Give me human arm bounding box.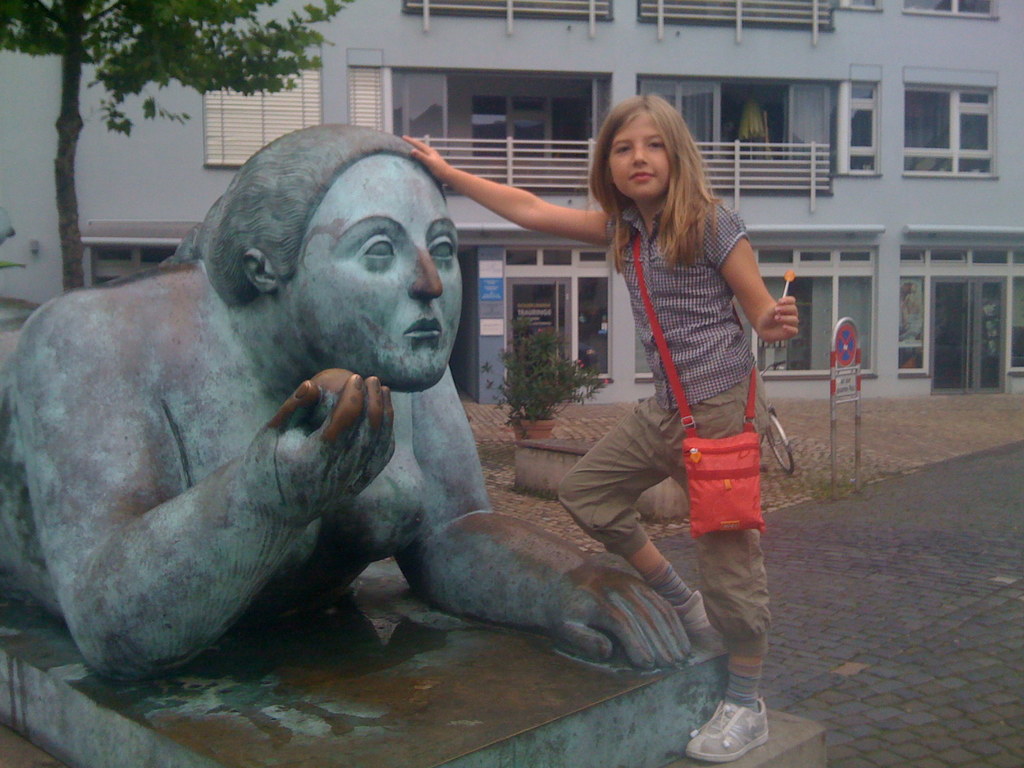
[57,276,388,685].
